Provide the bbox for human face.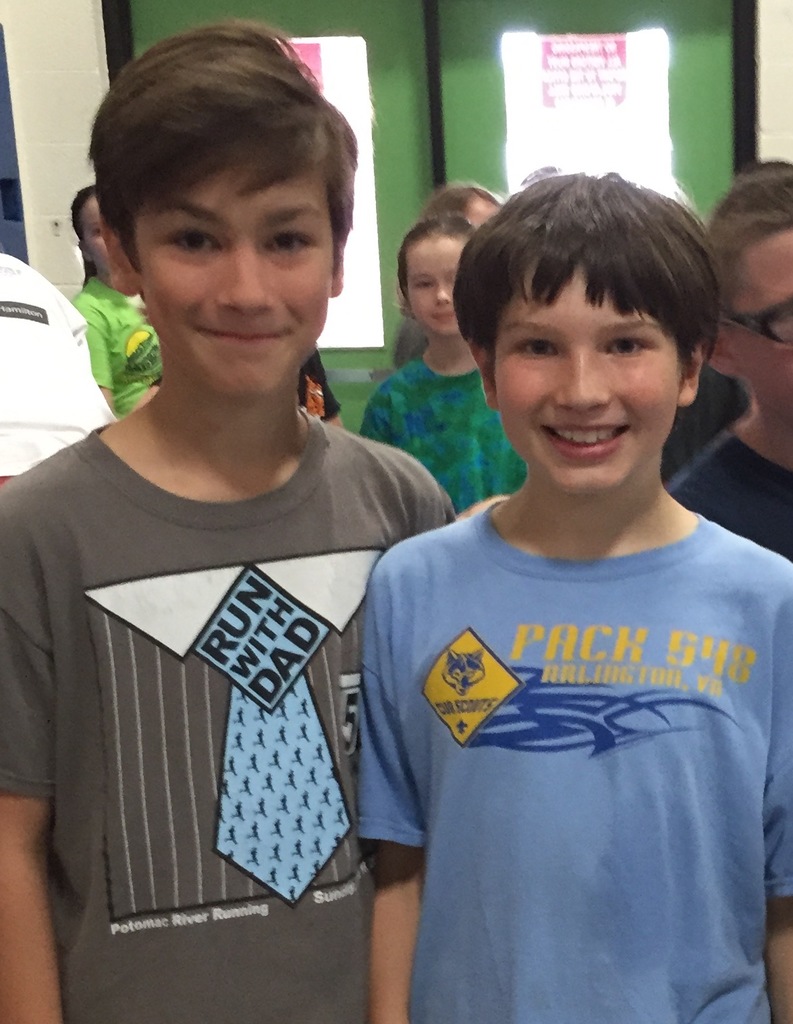
(left=464, top=194, right=497, bottom=236).
